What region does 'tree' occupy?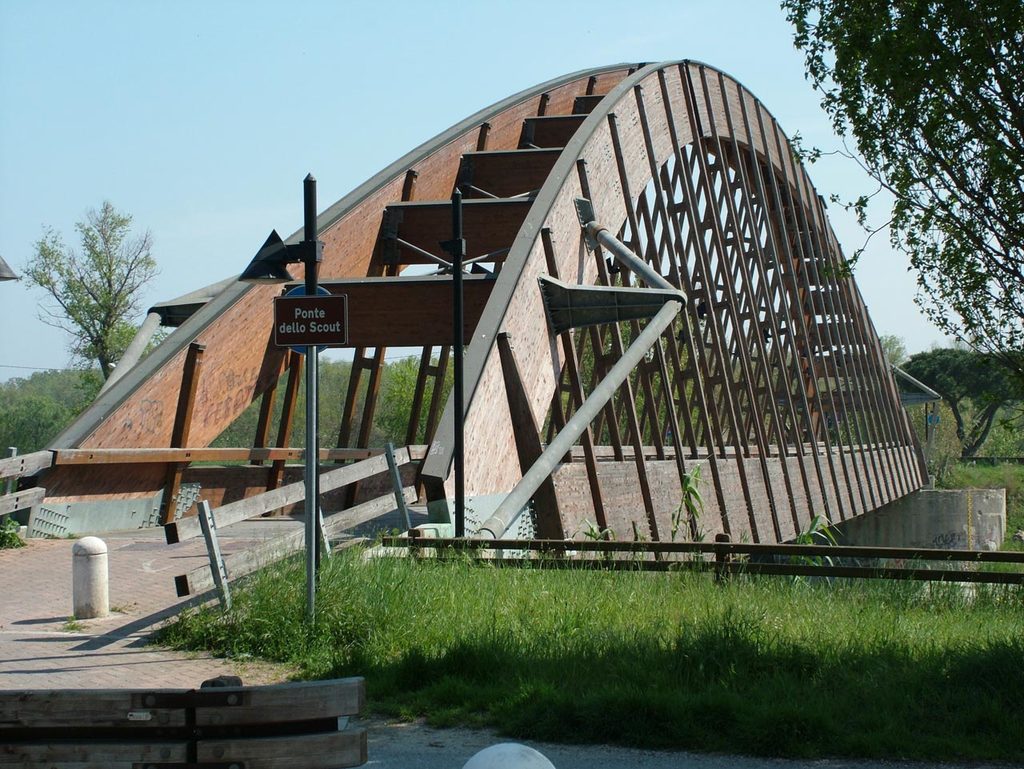
region(0, 198, 155, 395).
